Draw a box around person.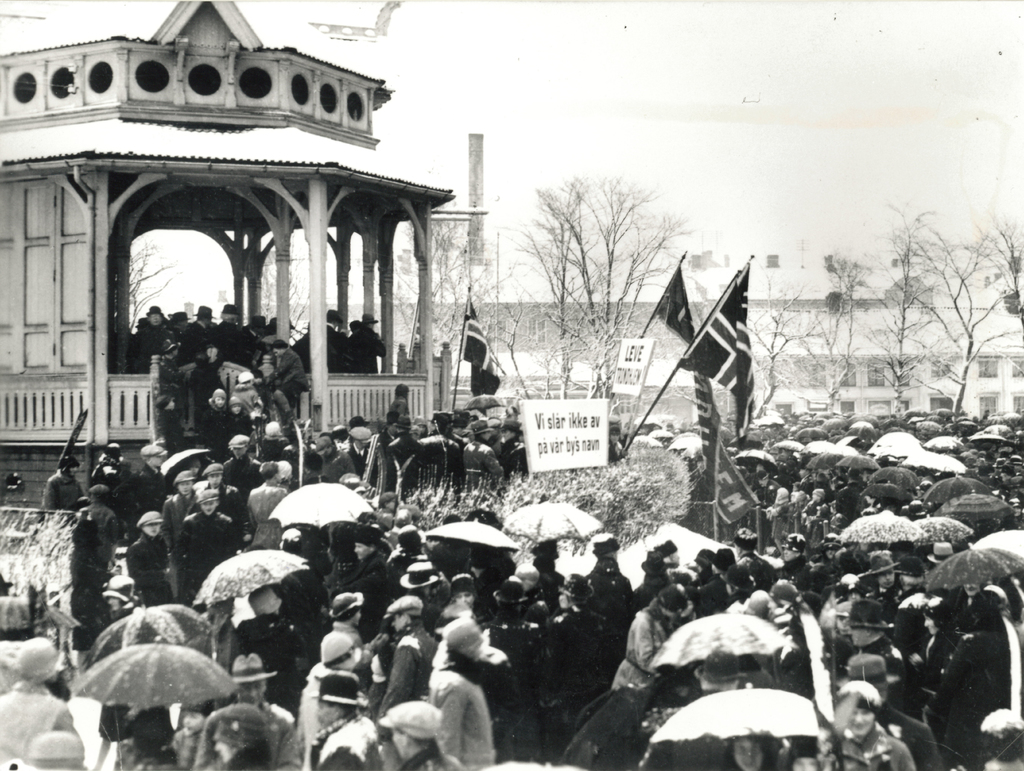
(337, 415, 387, 479).
